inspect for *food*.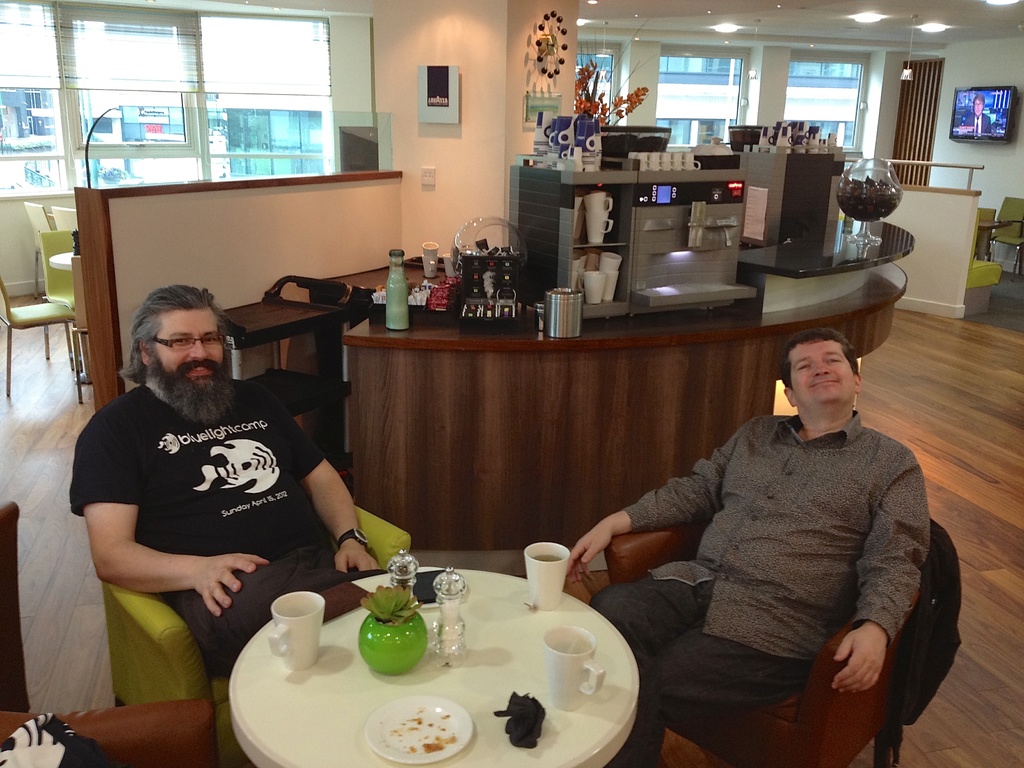
Inspection: [381, 707, 461, 752].
